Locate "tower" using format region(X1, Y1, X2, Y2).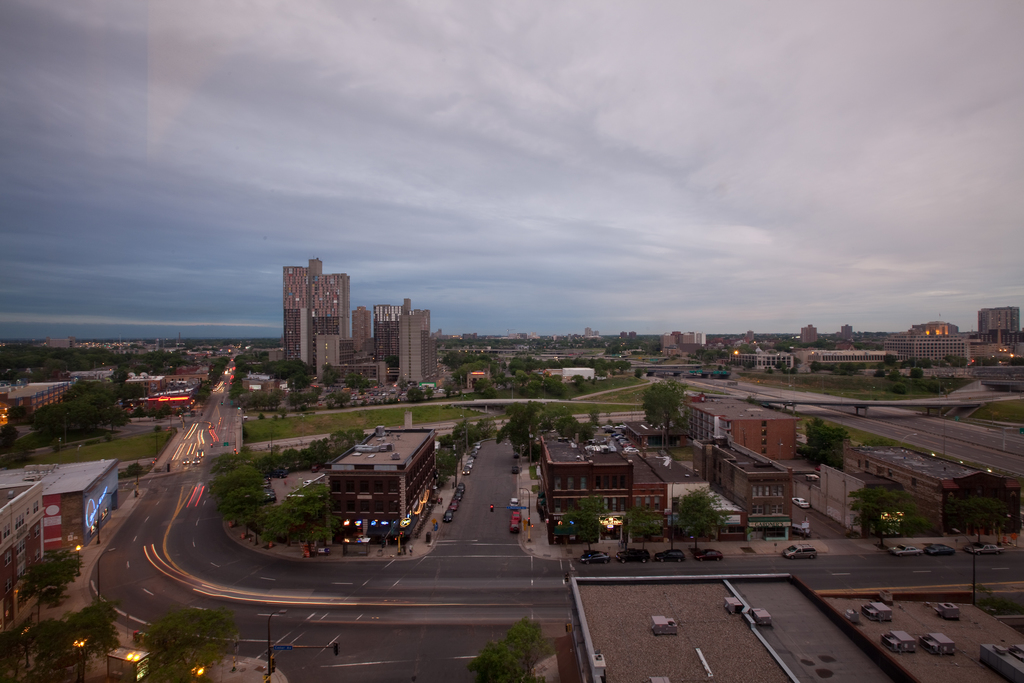
region(342, 308, 374, 359).
